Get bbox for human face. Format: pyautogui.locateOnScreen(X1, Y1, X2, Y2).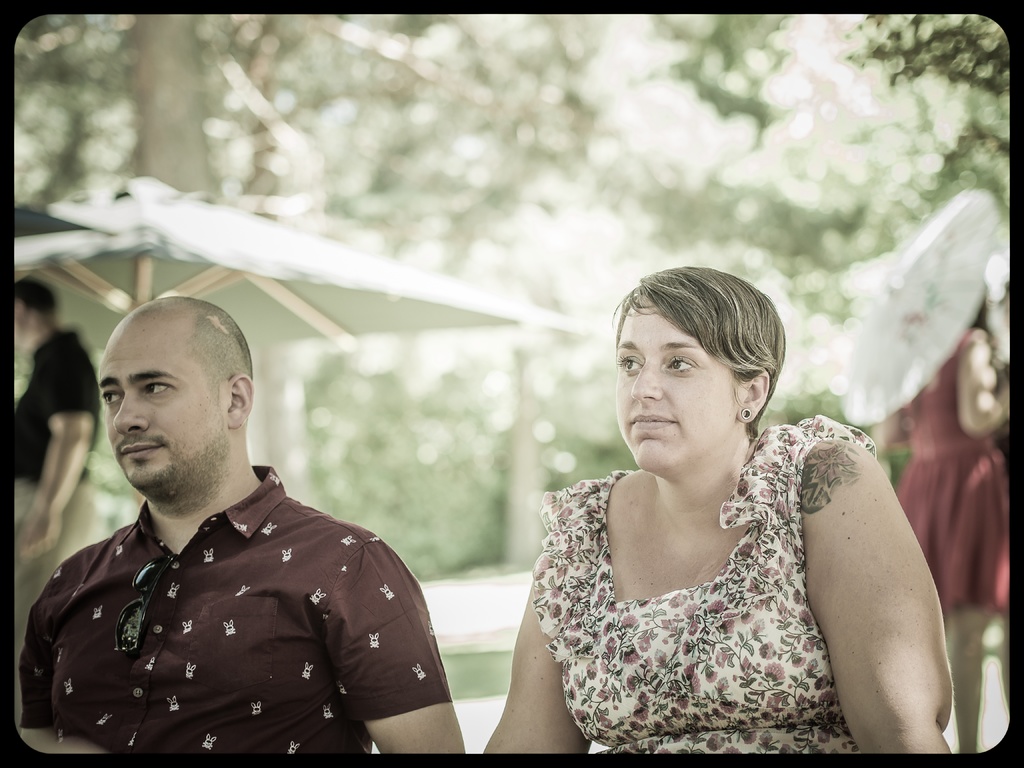
pyautogui.locateOnScreen(97, 315, 228, 499).
